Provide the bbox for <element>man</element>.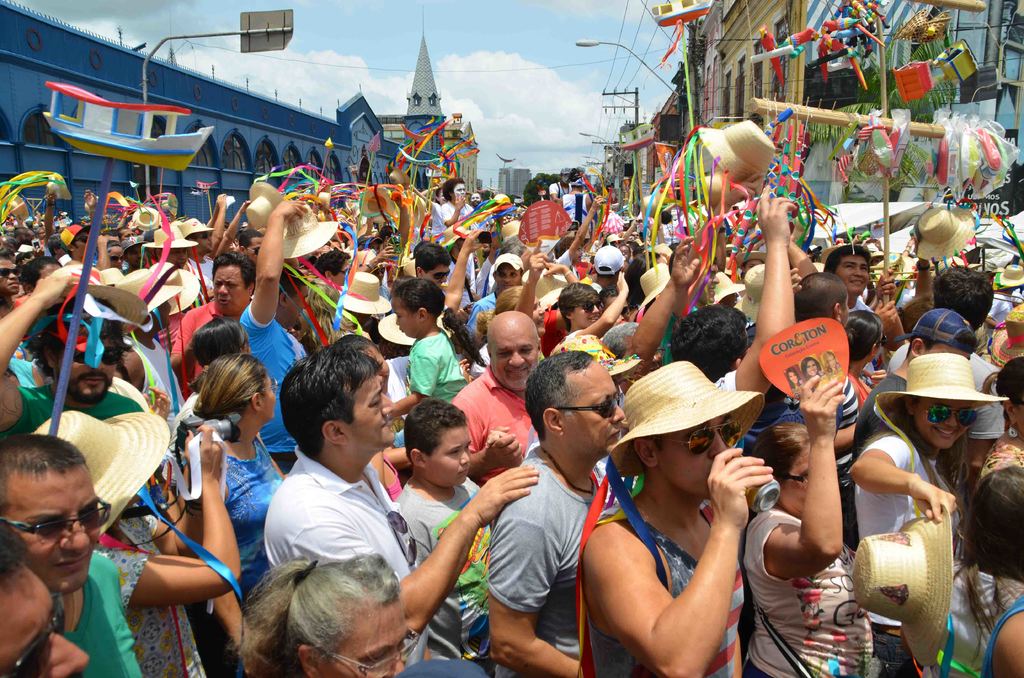
x1=64 y1=225 x2=96 y2=258.
